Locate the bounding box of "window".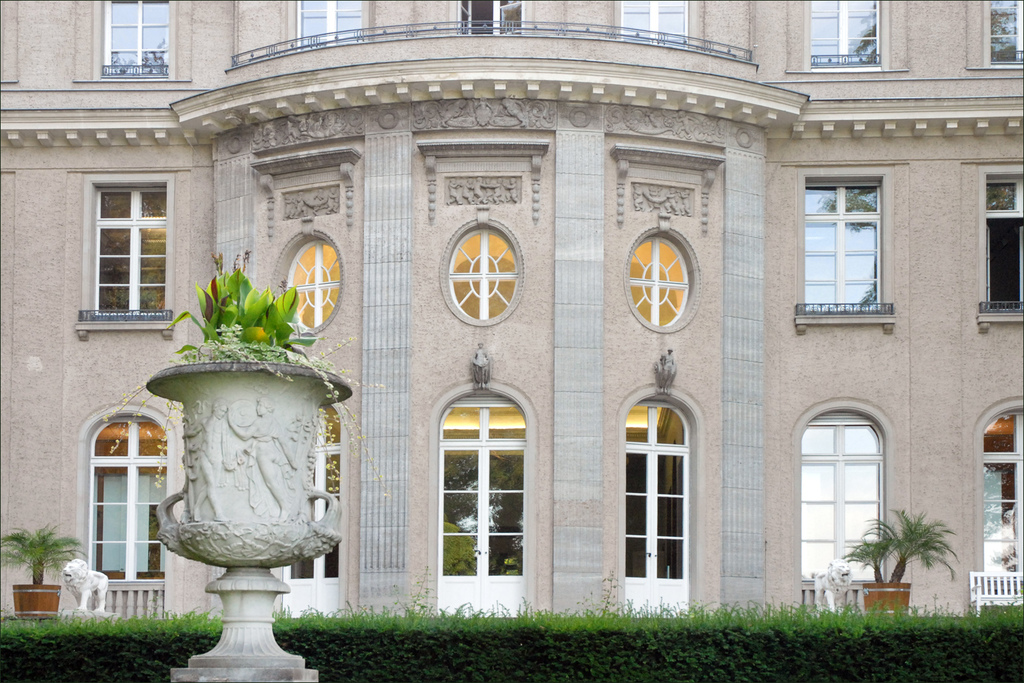
Bounding box: crop(624, 0, 689, 50).
